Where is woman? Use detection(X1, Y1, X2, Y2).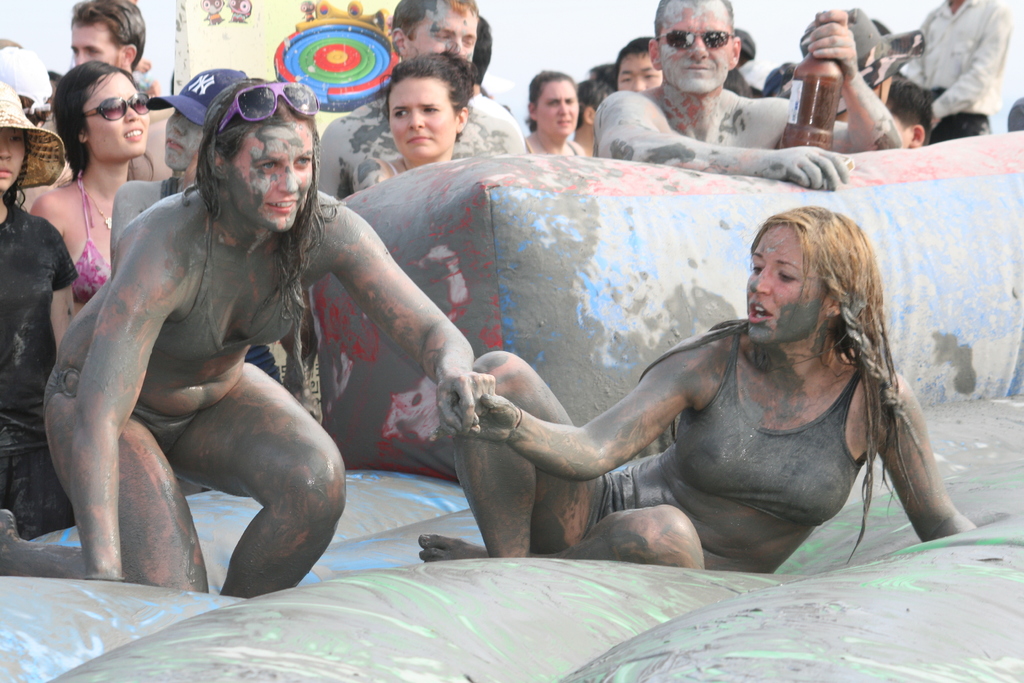
detection(408, 150, 950, 585).
